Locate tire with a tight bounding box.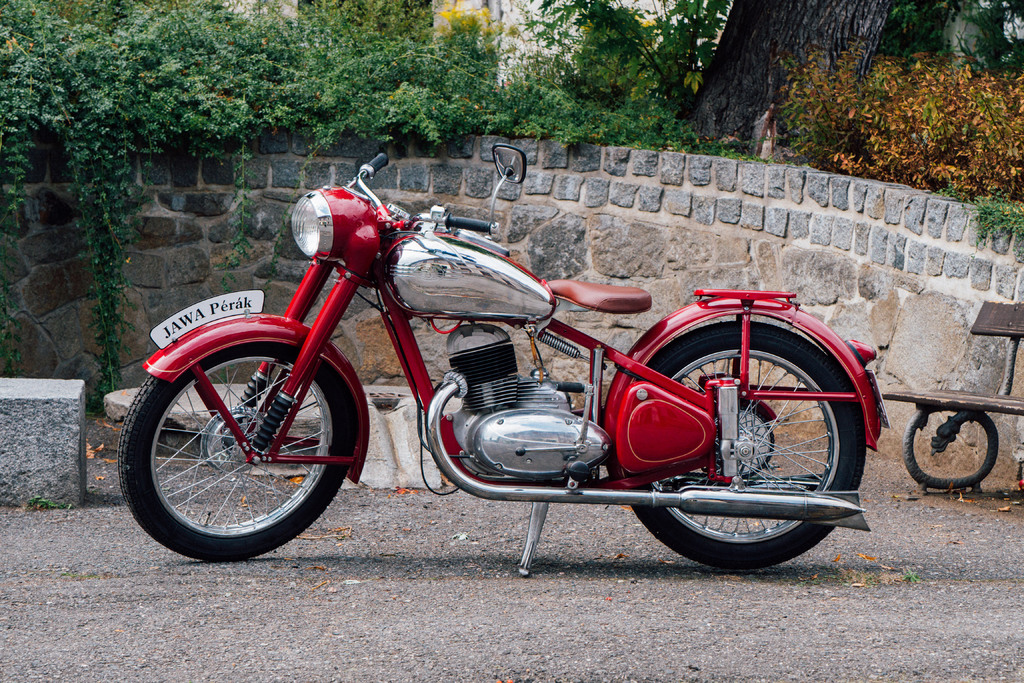
<bbox>623, 320, 867, 570</bbox>.
